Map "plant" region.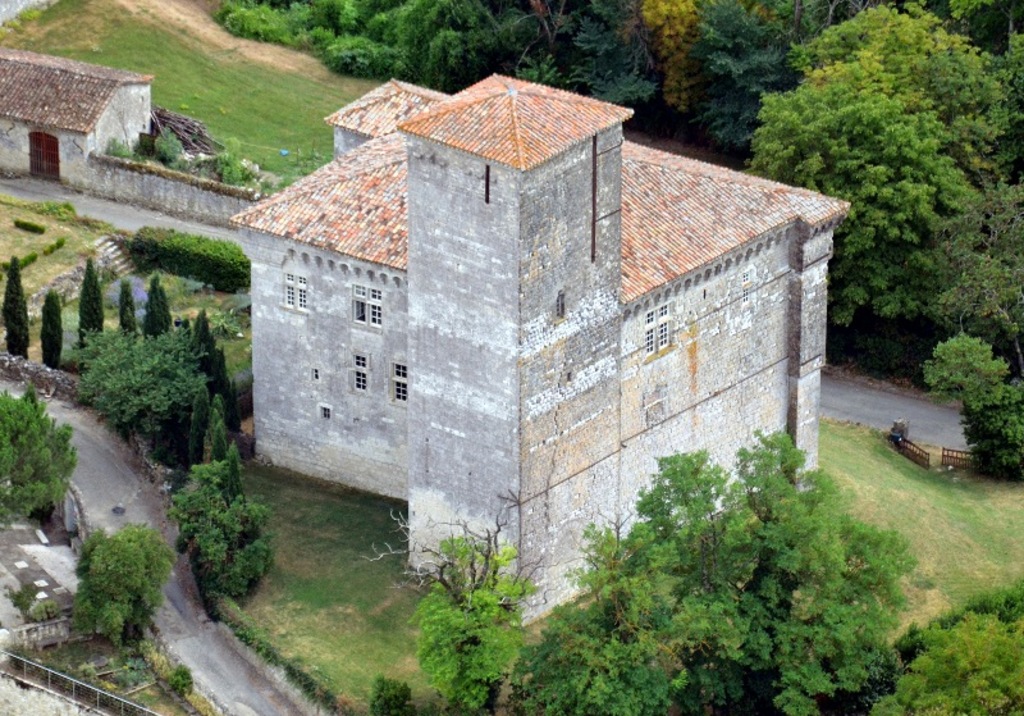
Mapped to pyautogui.locateOnScreen(6, 0, 46, 33).
